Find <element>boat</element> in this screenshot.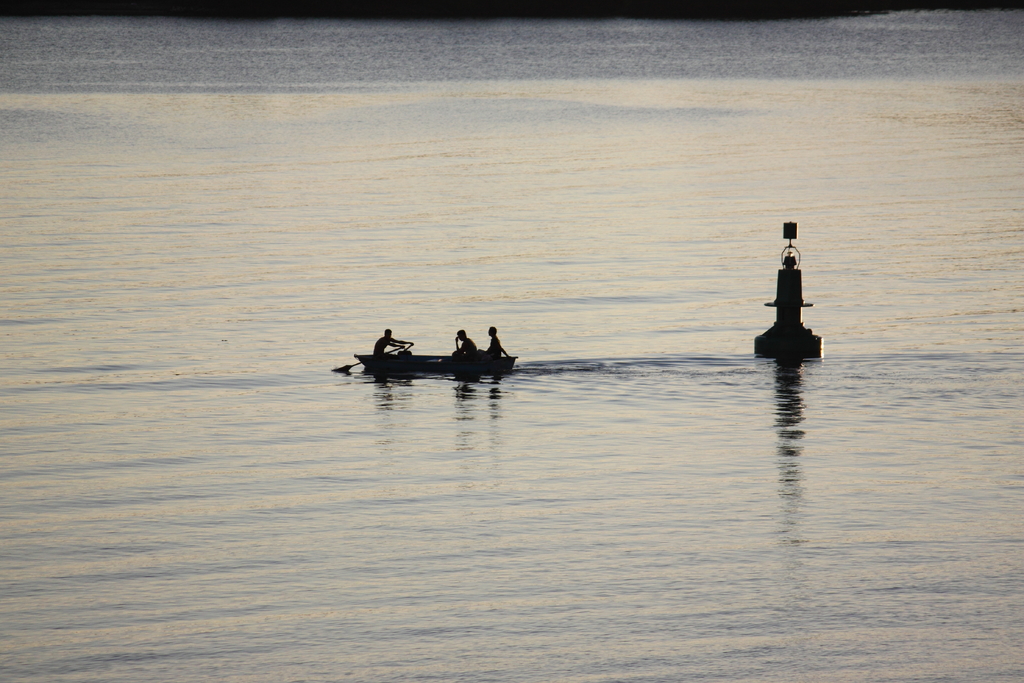
The bounding box for <element>boat</element> is box(340, 323, 533, 381).
